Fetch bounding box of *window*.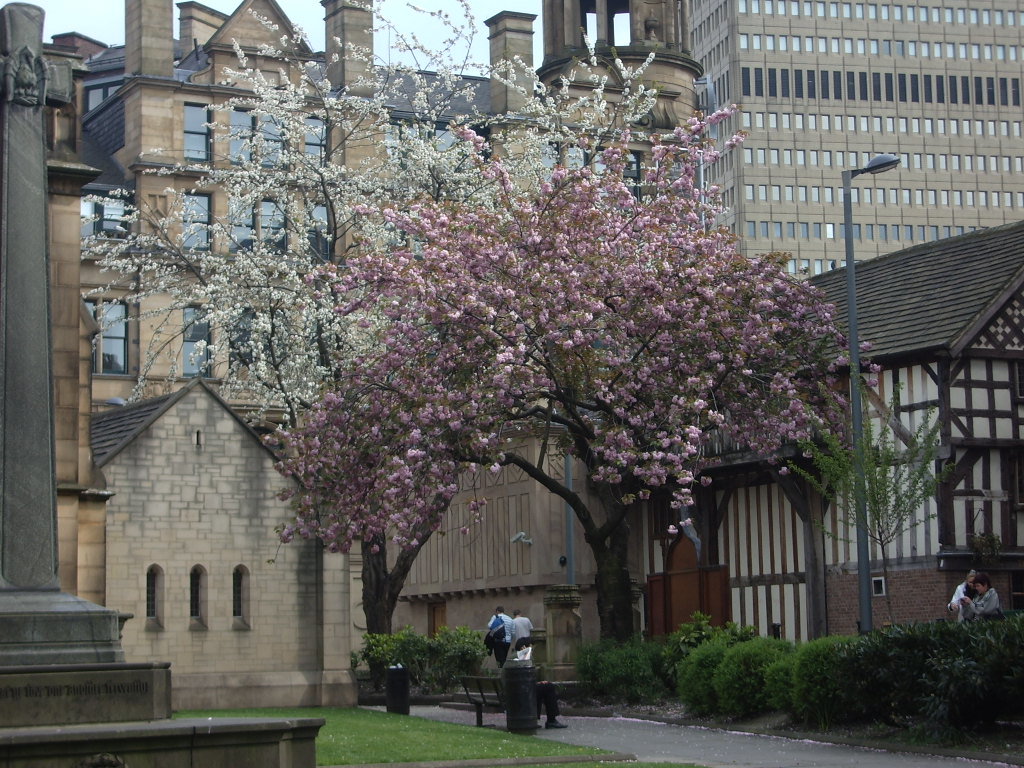
Bbox: bbox=(379, 200, 405, 261).
